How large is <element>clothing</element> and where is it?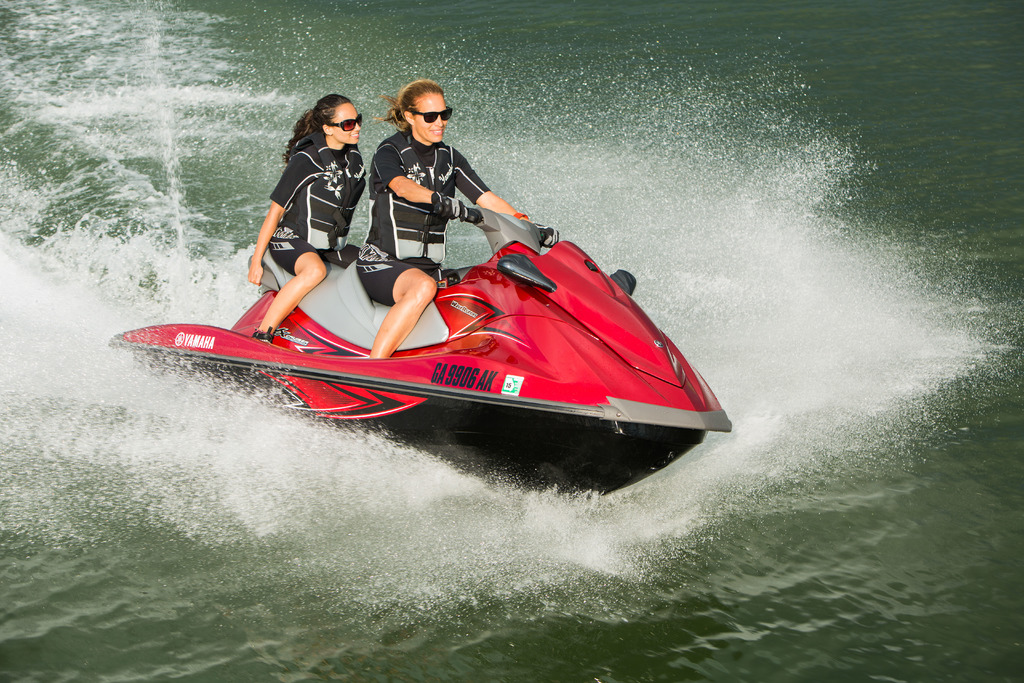
Bounding box: 251/89/378/284.
